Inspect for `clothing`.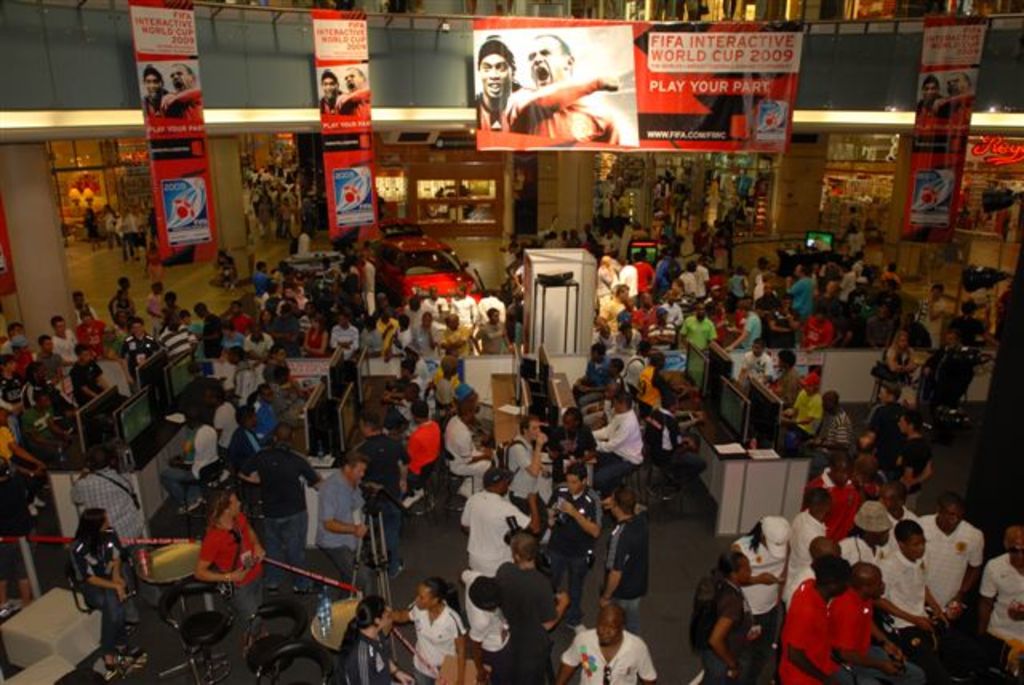
Inspection: (left=675, top=314, right=710, bottom=375).
